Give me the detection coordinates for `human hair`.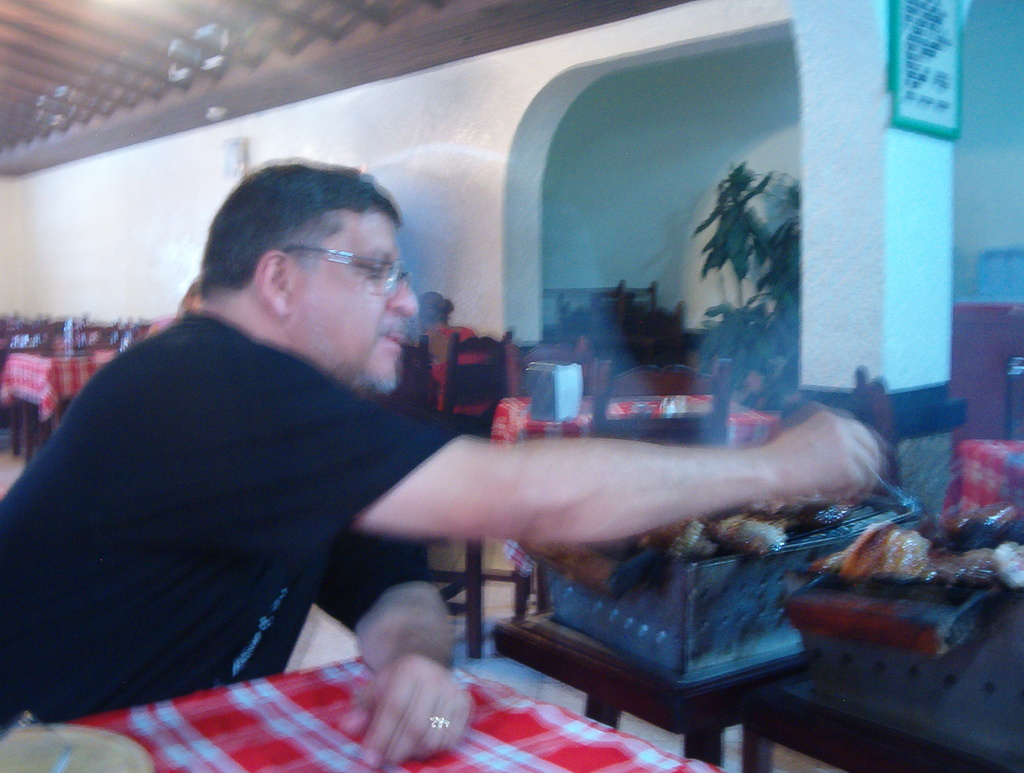
rect(201, 156, 404, 293).
